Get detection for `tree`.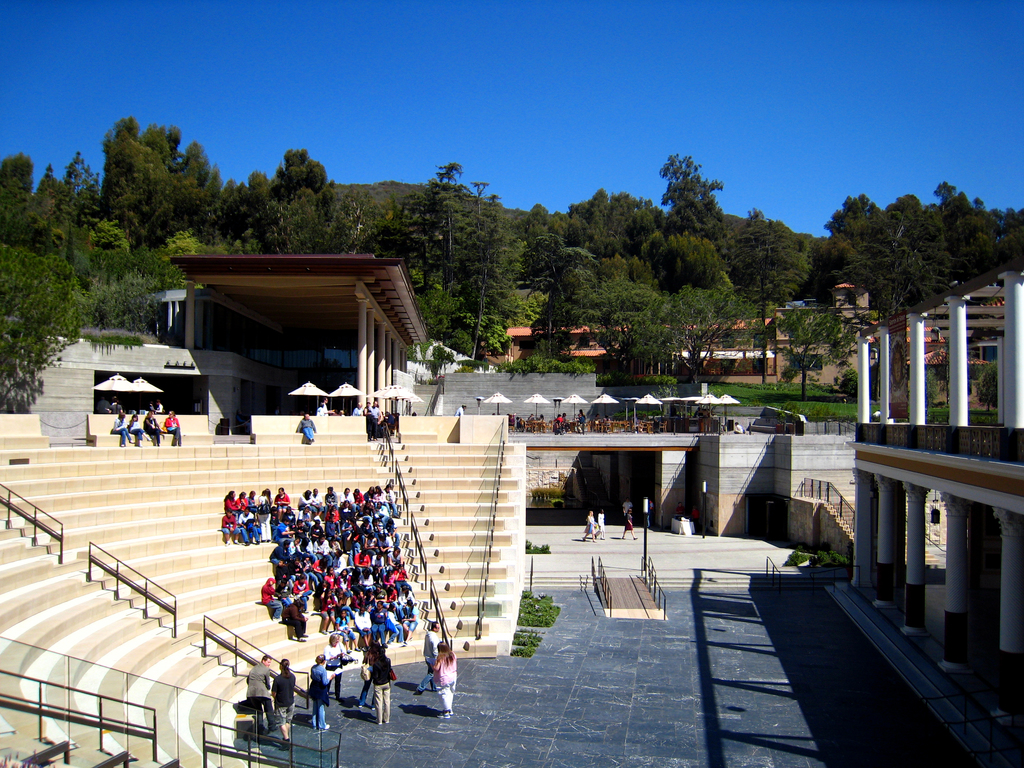
Detection: <region>620, 294, 678, 381</region>.
